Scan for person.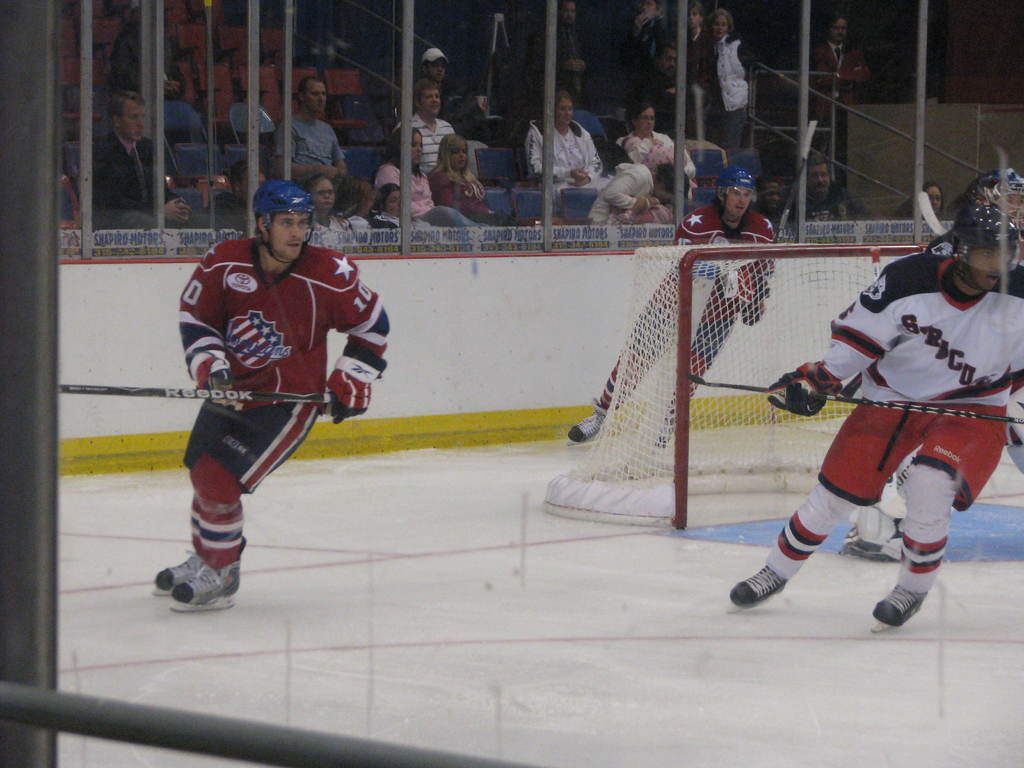
Scan result: <box>588,156,691,221</box>.
